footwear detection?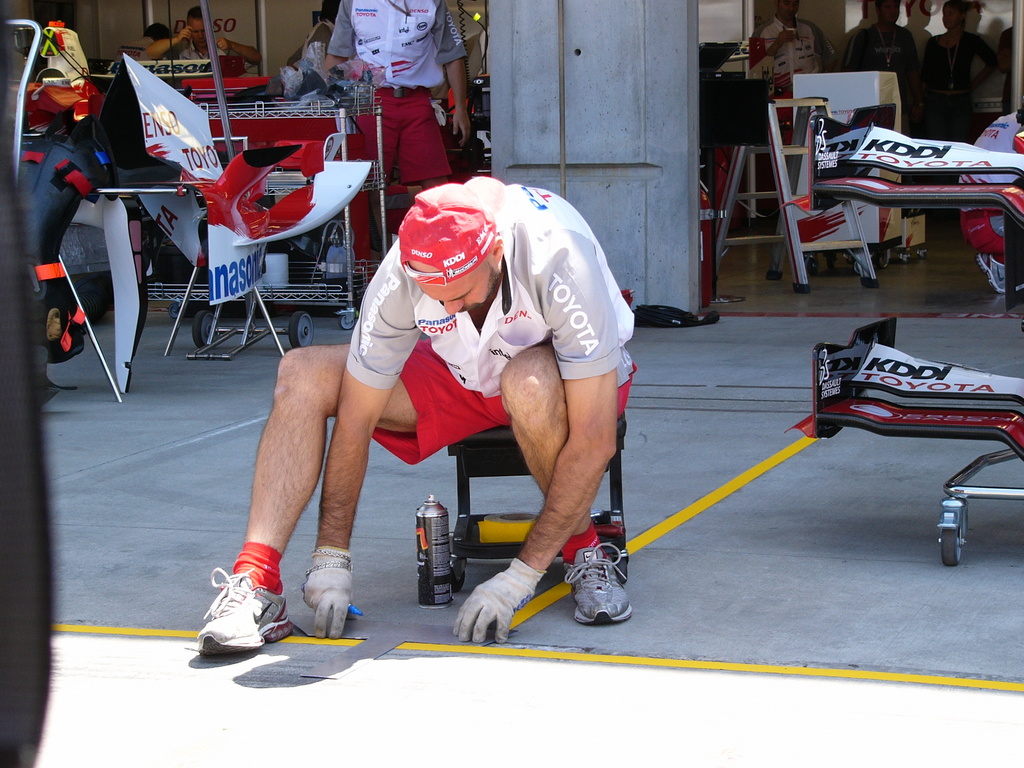
(left=193, top=563, right=291, bottom=655)
